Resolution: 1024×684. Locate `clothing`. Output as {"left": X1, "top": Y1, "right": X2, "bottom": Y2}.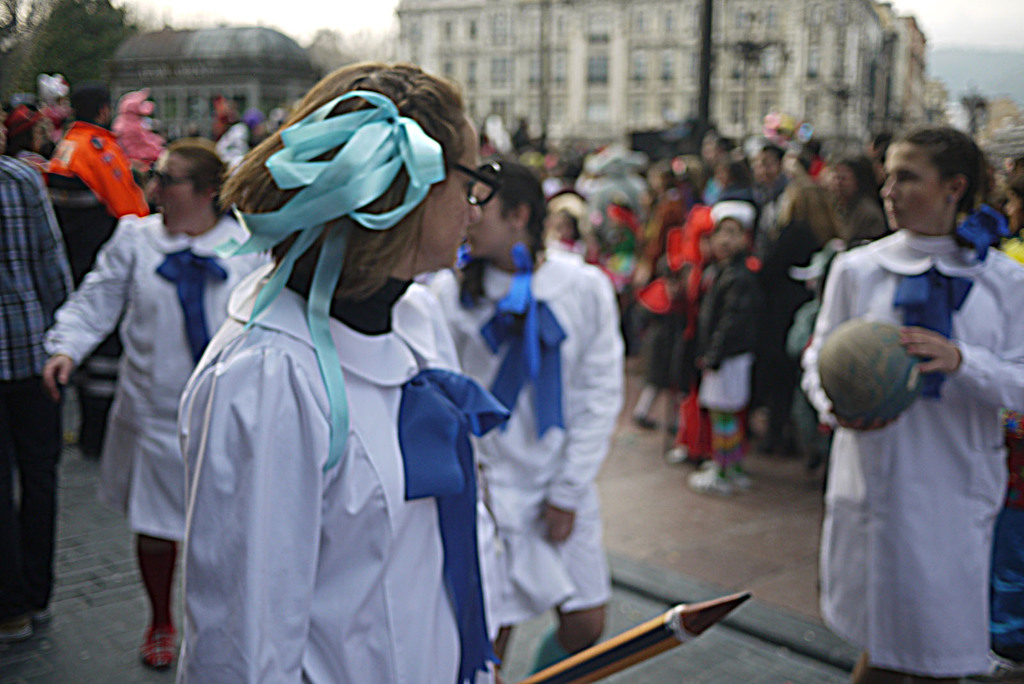
{"left": 177, "top": 249, "right": 512, "bottom": 683}.
